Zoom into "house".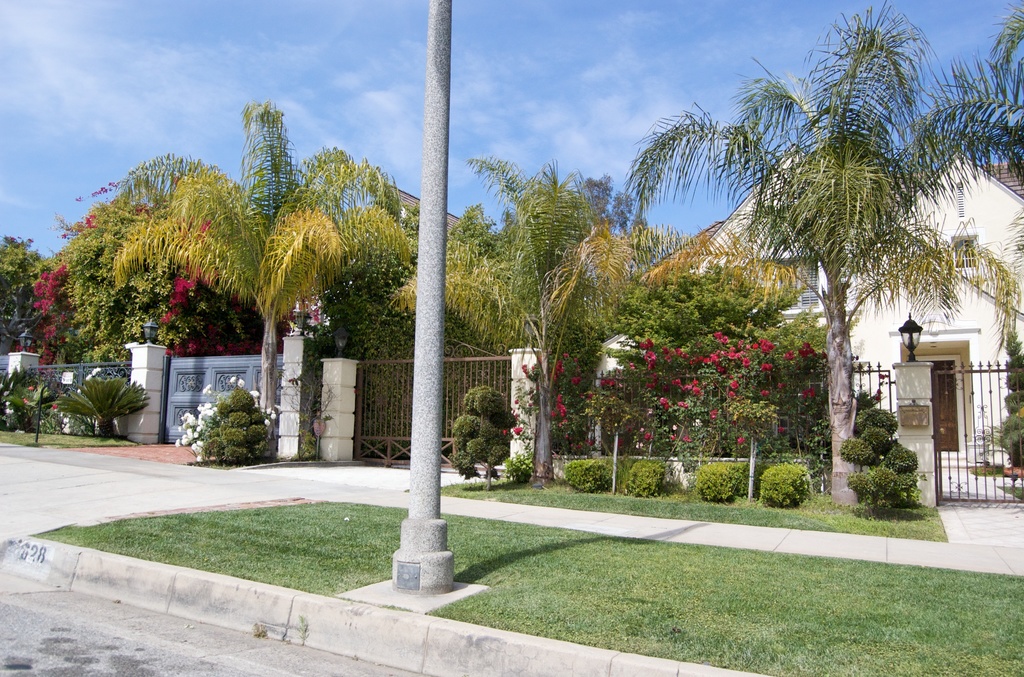
Zoom target: locate(640, 143, 1023, 467).
